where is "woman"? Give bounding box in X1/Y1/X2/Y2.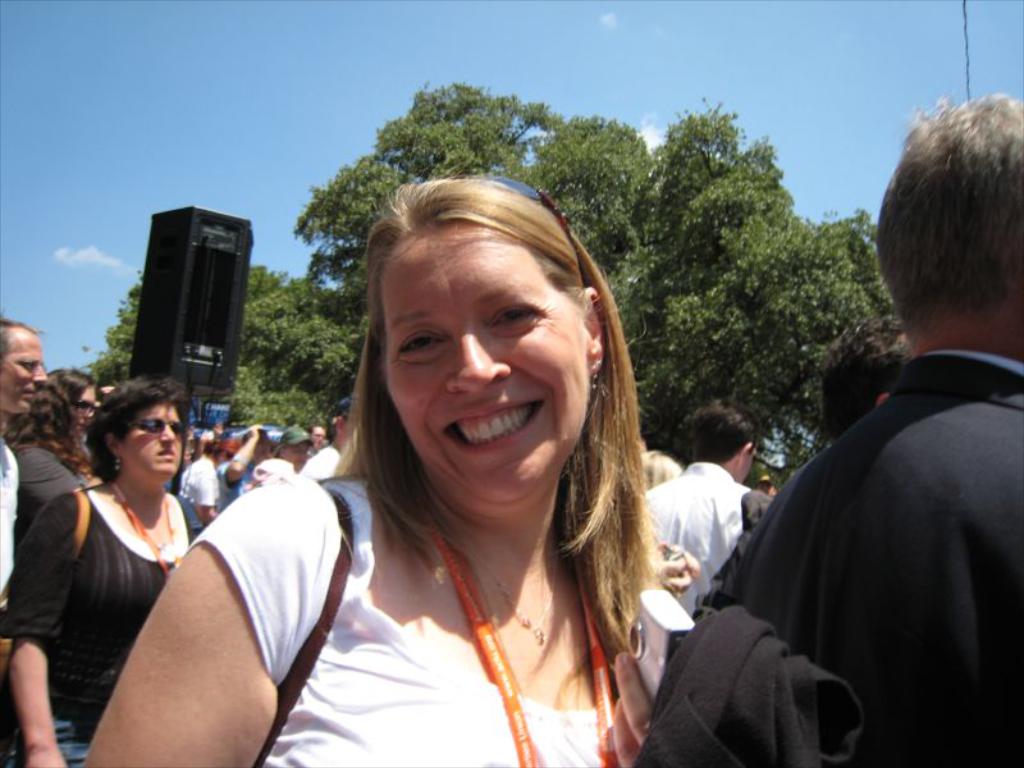
173/438/244/548.
